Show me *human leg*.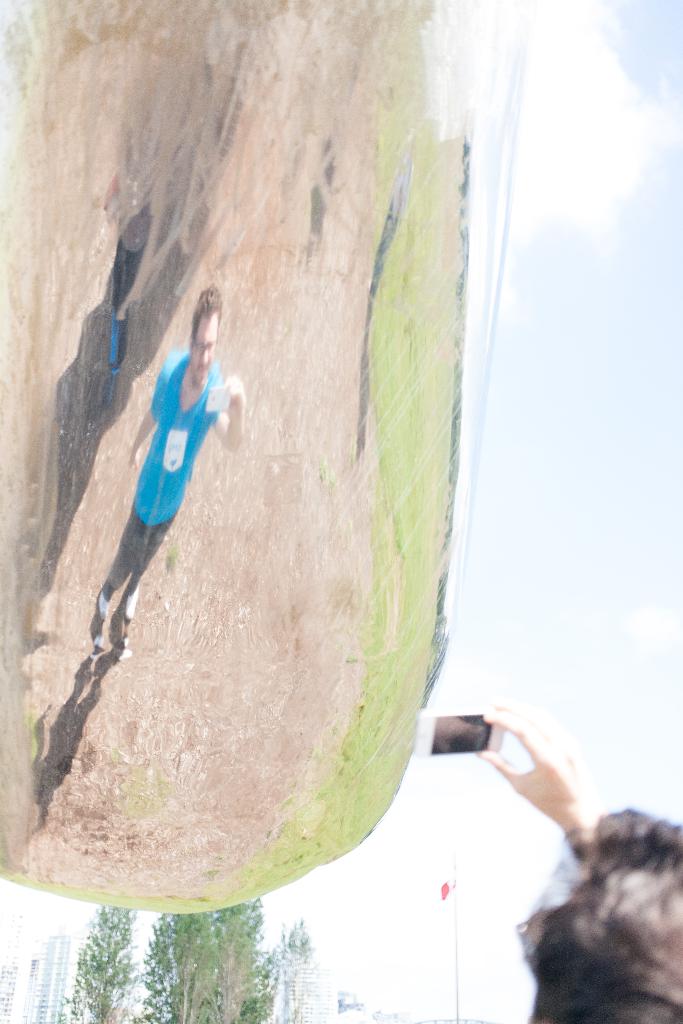
*human leg* is here: region(124, 497, 176, 650).
